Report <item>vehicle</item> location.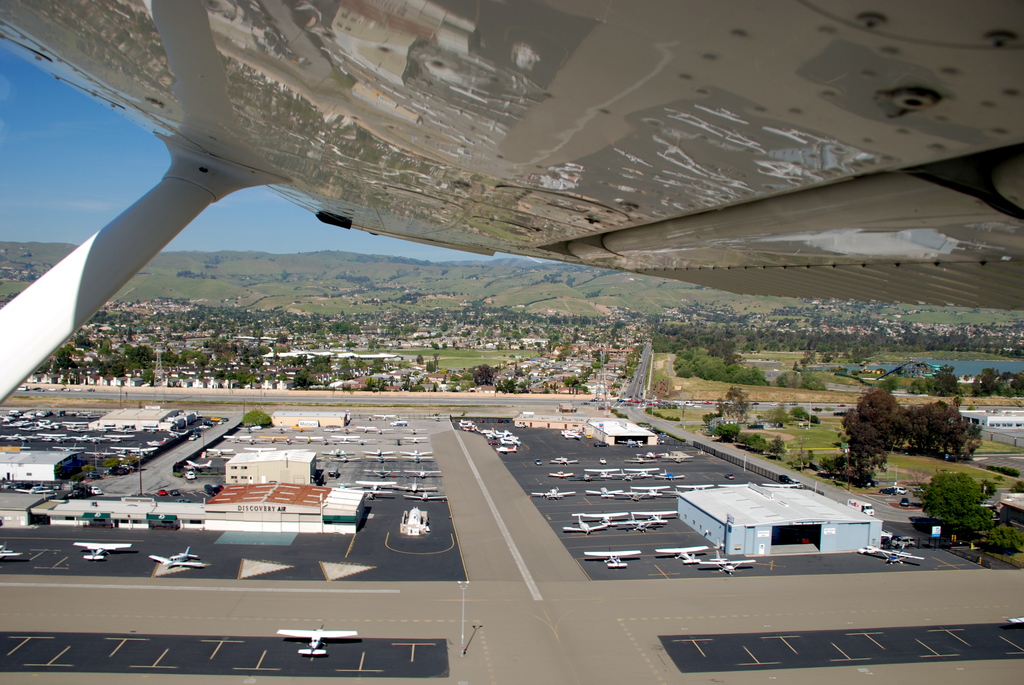
Report: [541, 469, 573, 478].
